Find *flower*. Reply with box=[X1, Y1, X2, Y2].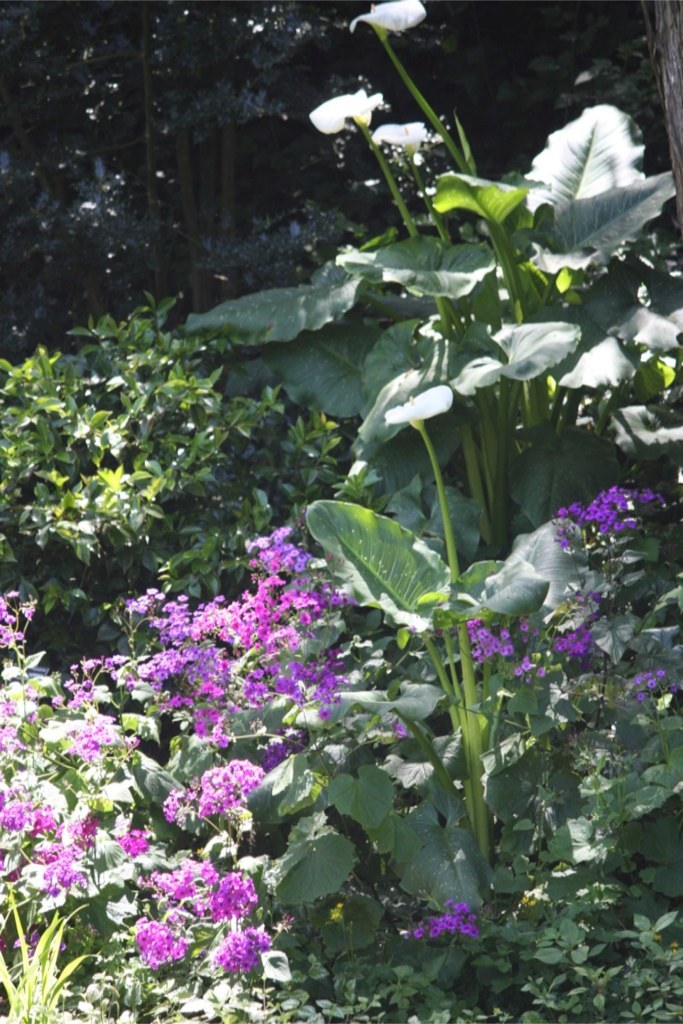
box=[118, 826, 154, 858].
